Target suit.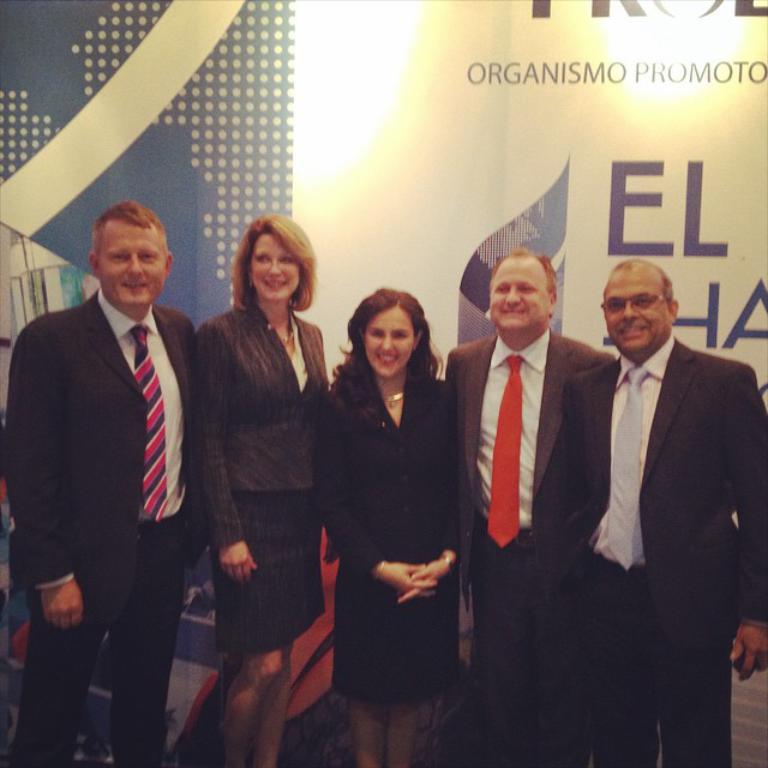
Target region: (x1=198, y1=300, x2=340, y2=655).
